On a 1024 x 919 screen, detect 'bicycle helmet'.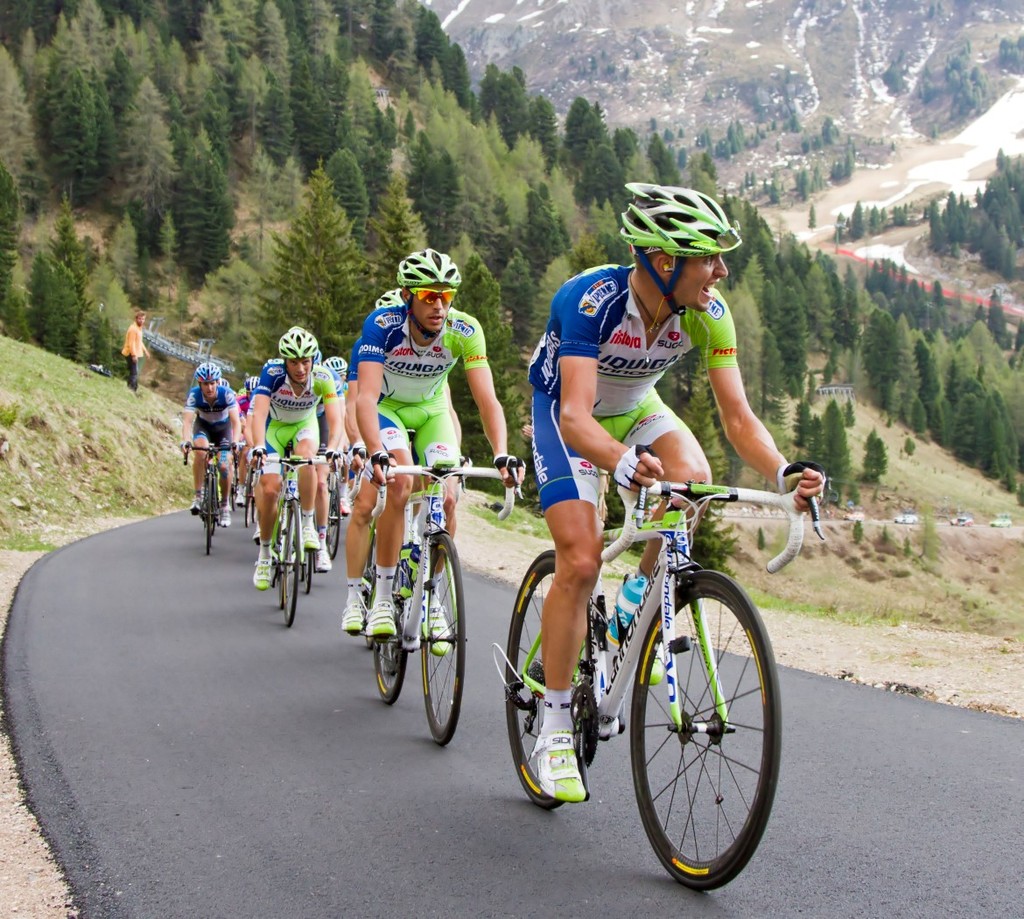
{"x1": 271, "y1": 325, "x2": 316, "y2": 350}.
